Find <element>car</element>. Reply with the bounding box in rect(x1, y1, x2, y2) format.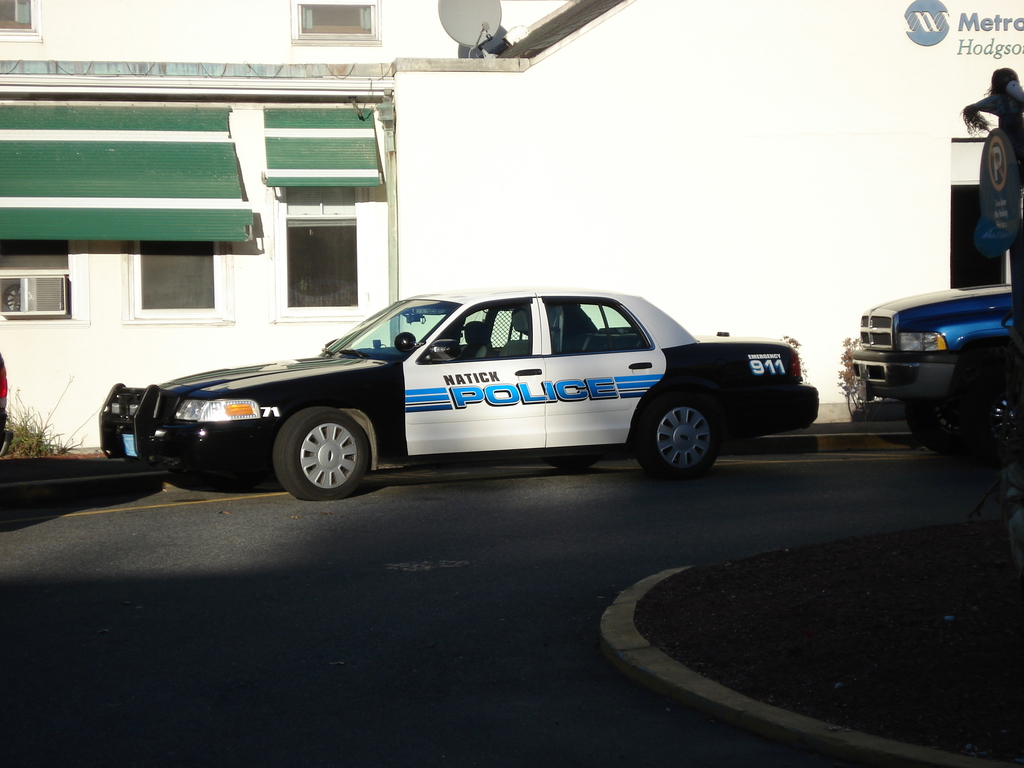
rect(0, 353, 13, 458).
